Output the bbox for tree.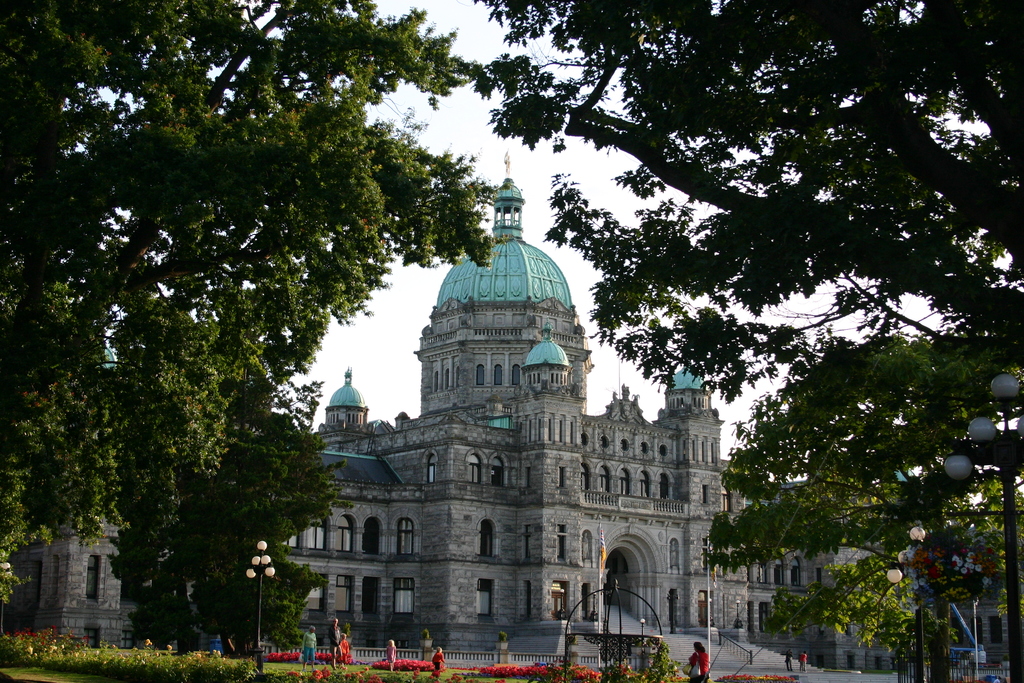
[left=99, top=395, right=350, bottom=659].
